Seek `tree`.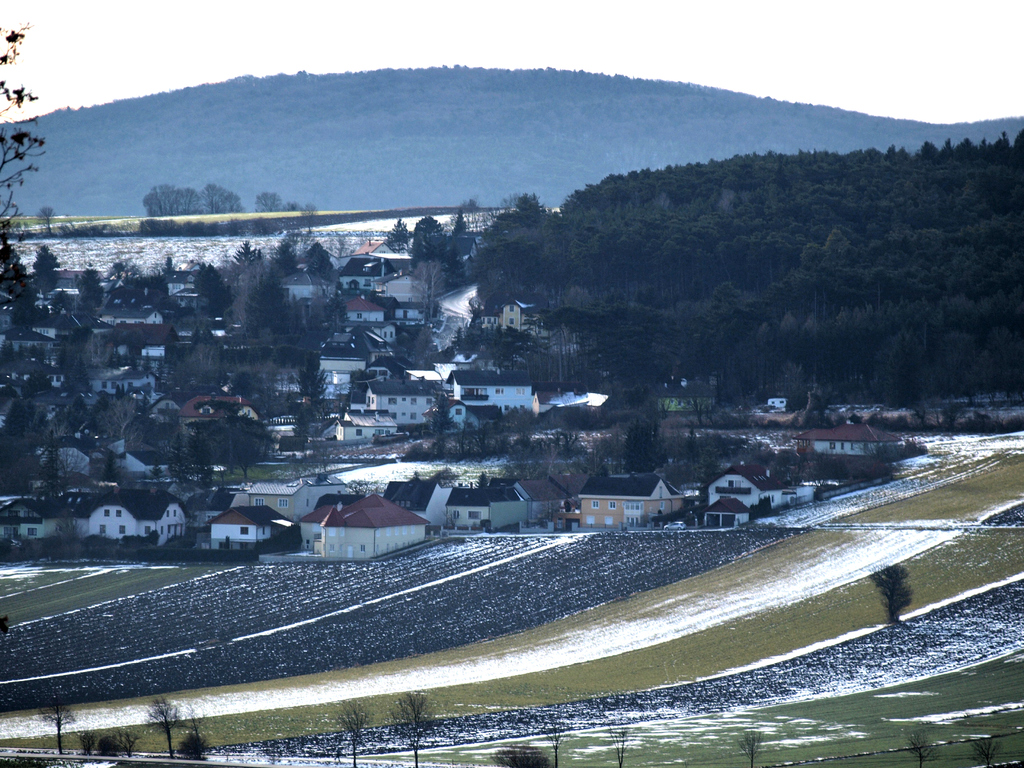
<bbox>44, 707, 68, 767</bbox>.
